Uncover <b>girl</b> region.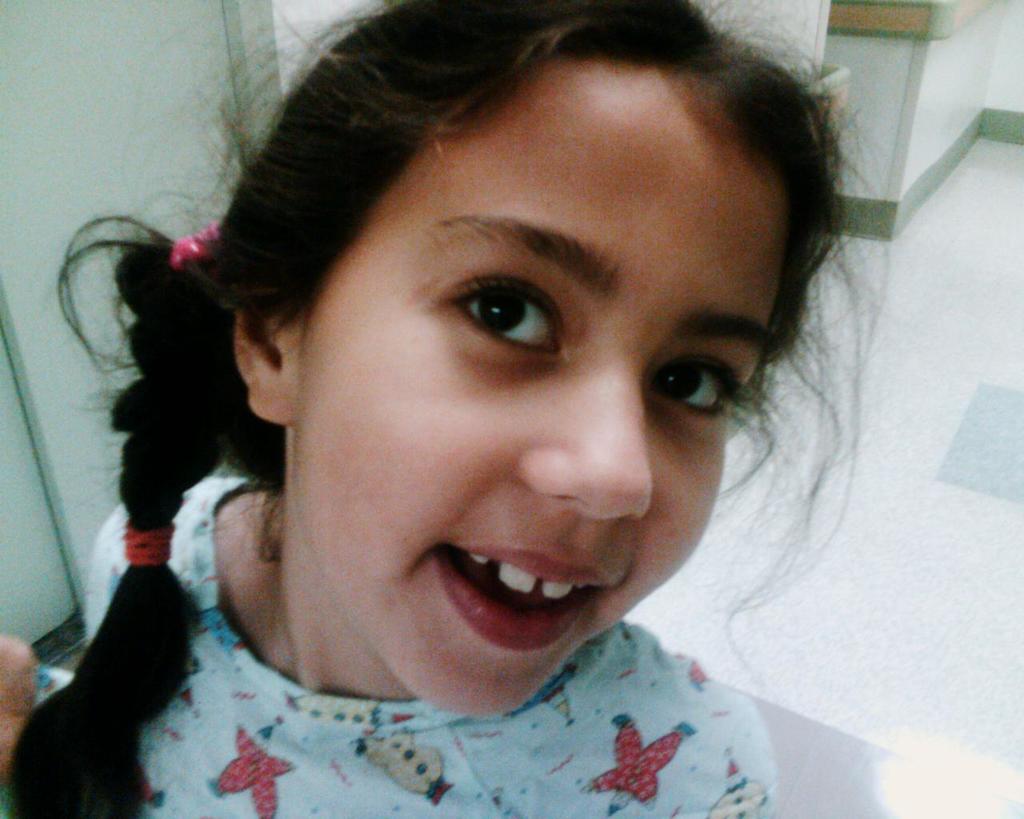
Uncovered: (0,0,895,818).
